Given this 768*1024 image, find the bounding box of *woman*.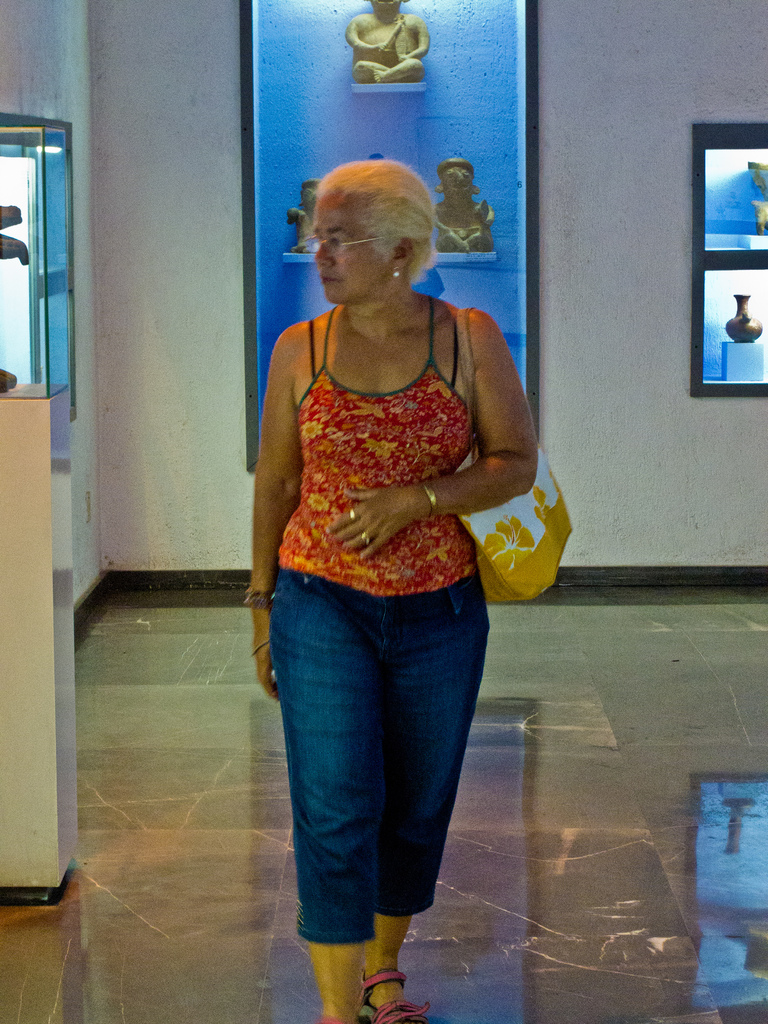
bbox(232, 87, 538, 1012).
